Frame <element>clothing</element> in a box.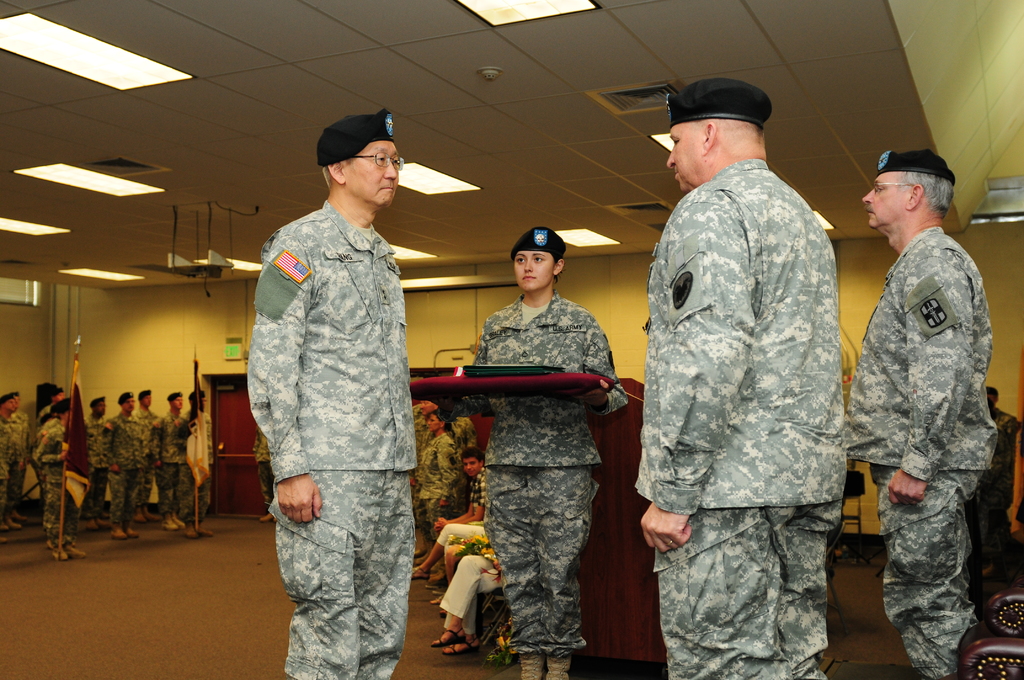
bbox=[657, 501, 819, 679].
